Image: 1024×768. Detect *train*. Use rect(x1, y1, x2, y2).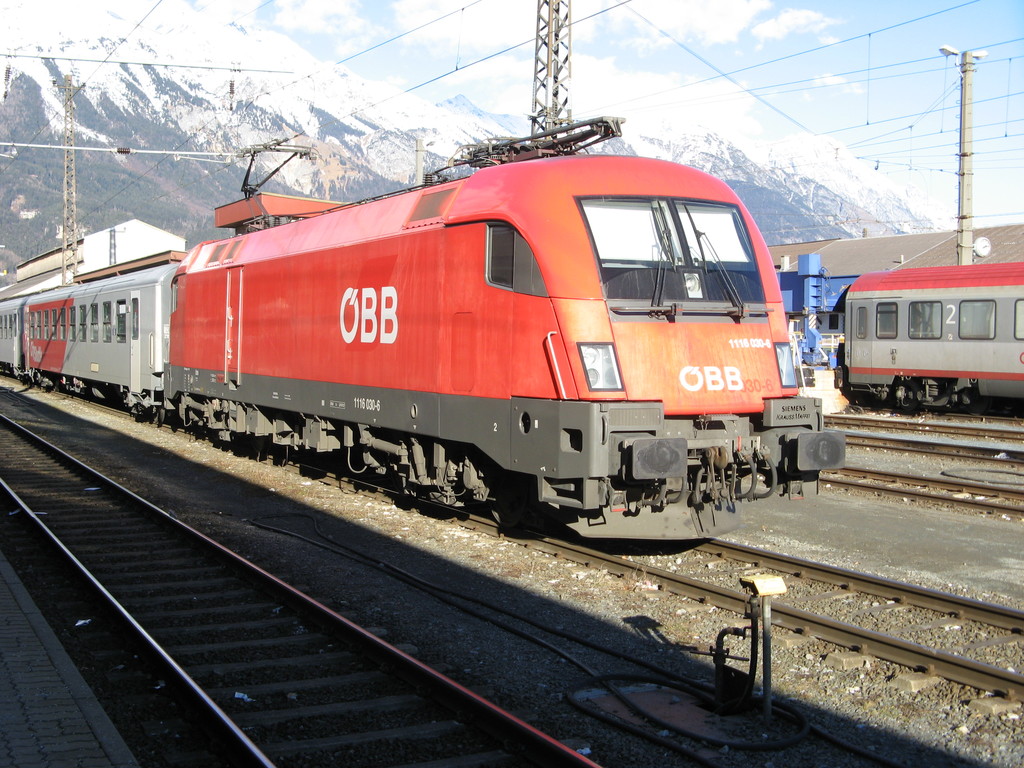
rect(843, 257, 1023, 409).
